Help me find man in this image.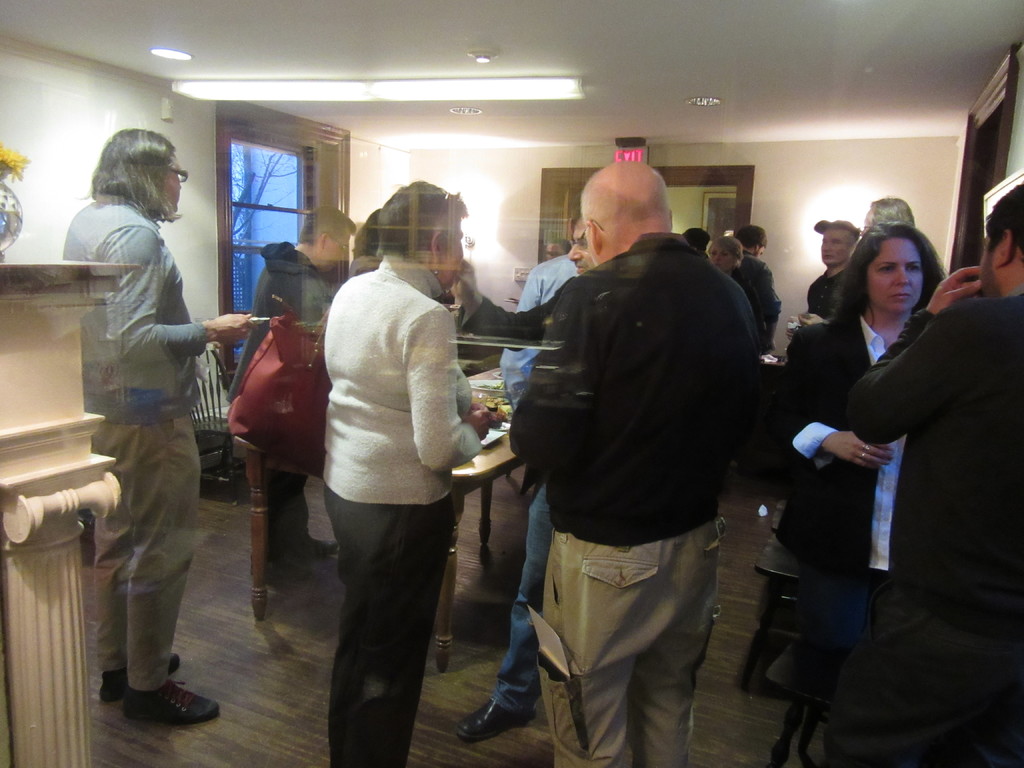
Found it: 226/206/355/578.
